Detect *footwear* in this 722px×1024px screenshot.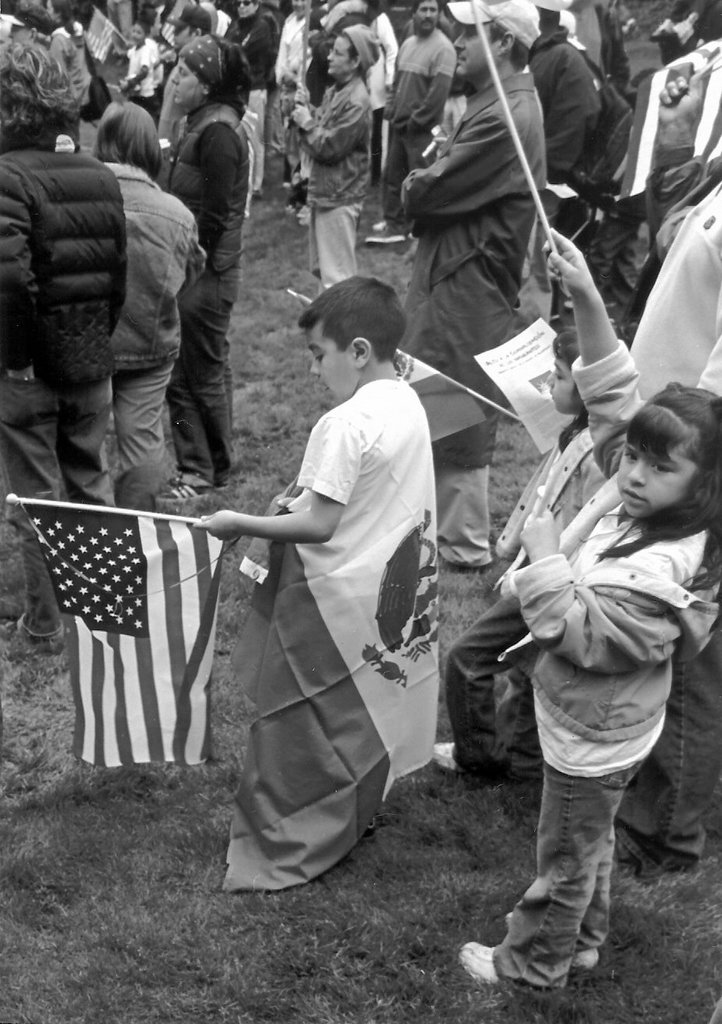
Detection: <region>295, 199, 314, 227</region>.
